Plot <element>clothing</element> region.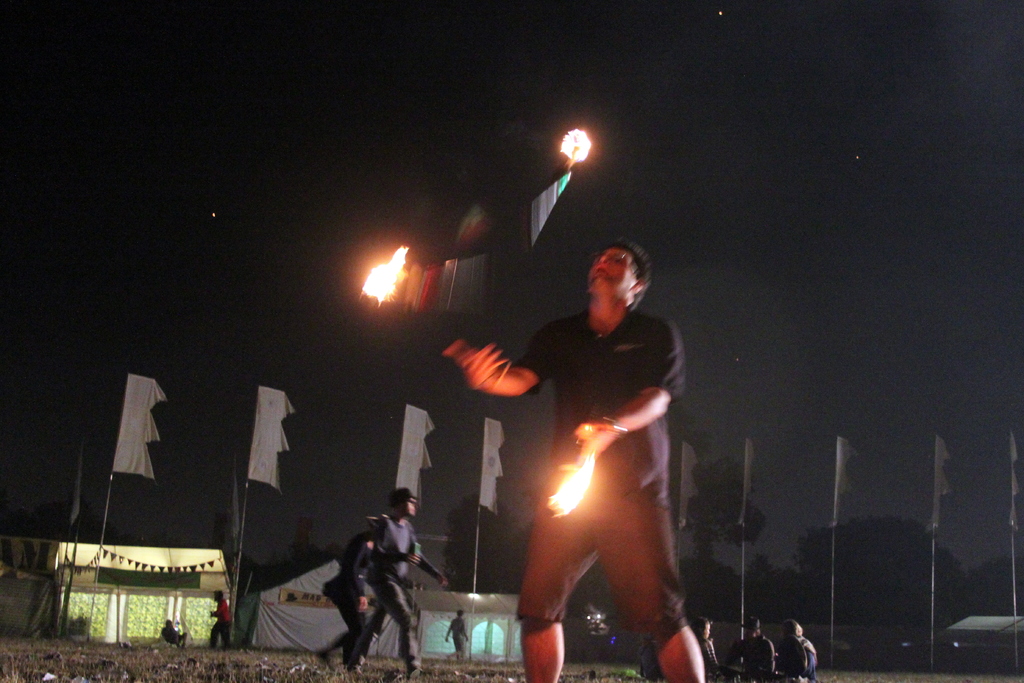
Plotted at x1=726, y1=641, x2=776, y2=676.
